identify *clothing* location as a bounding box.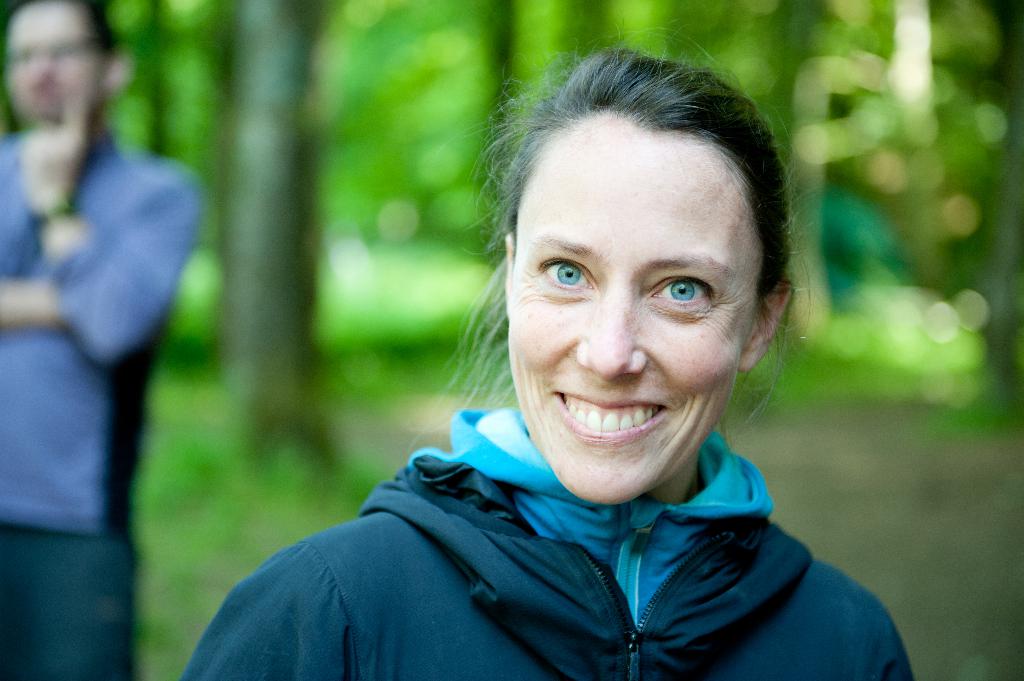
box(168, 357, 925, 680).
